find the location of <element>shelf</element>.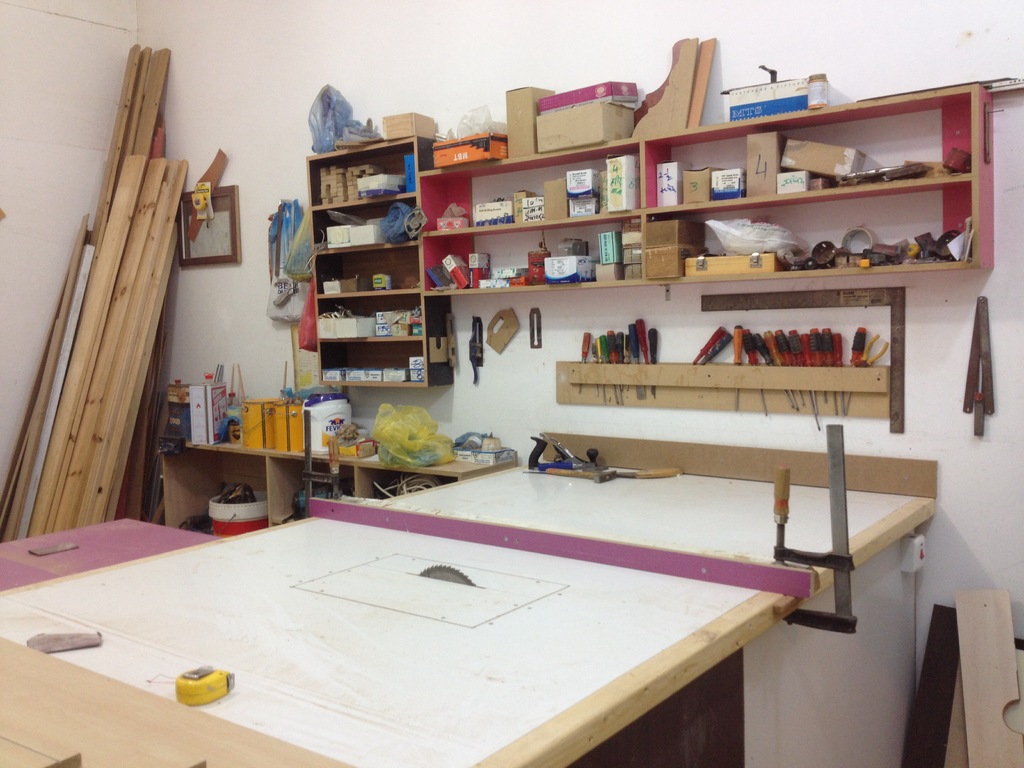
Location: 307, 138, 452, 387.
